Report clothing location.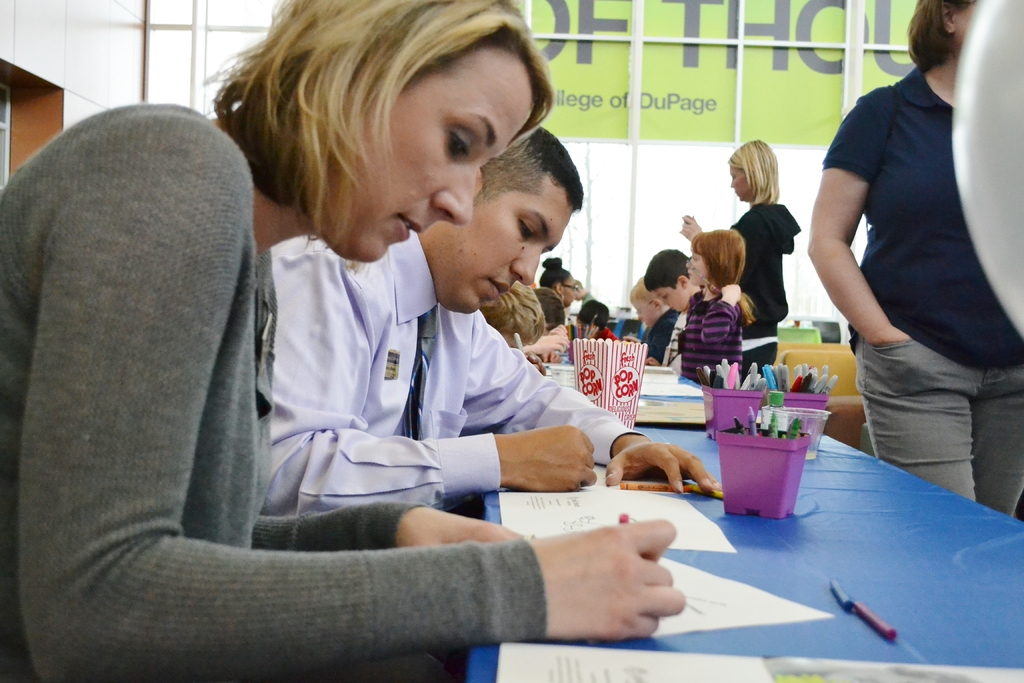
Report: (left=826, top=94, right=1023, bottom=373).
